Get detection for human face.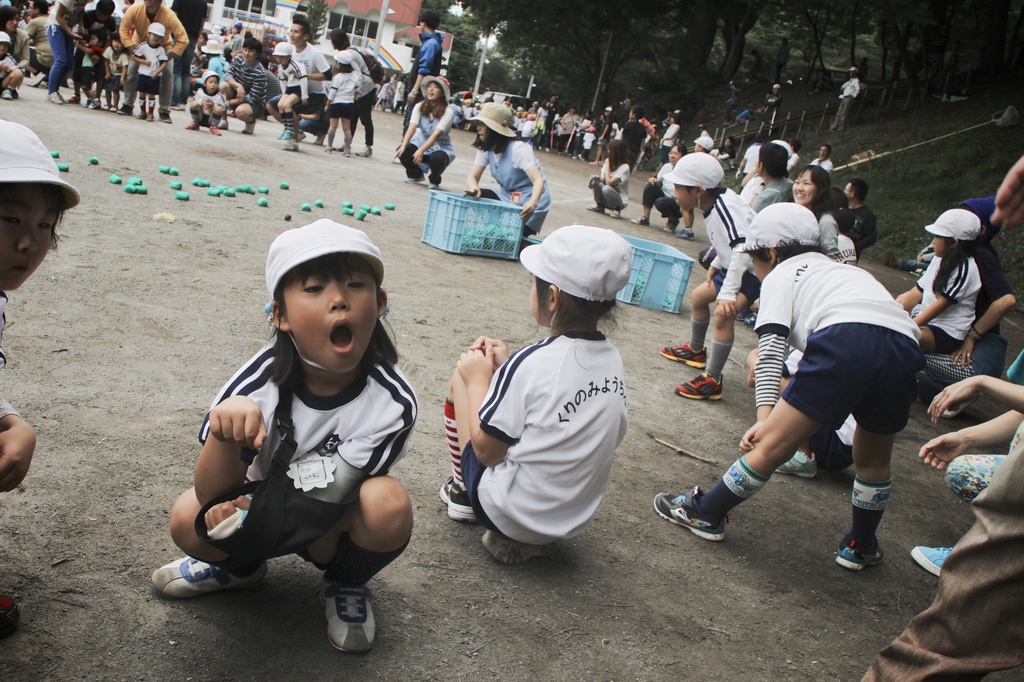
Detection: [286, 264, 381, 374].
